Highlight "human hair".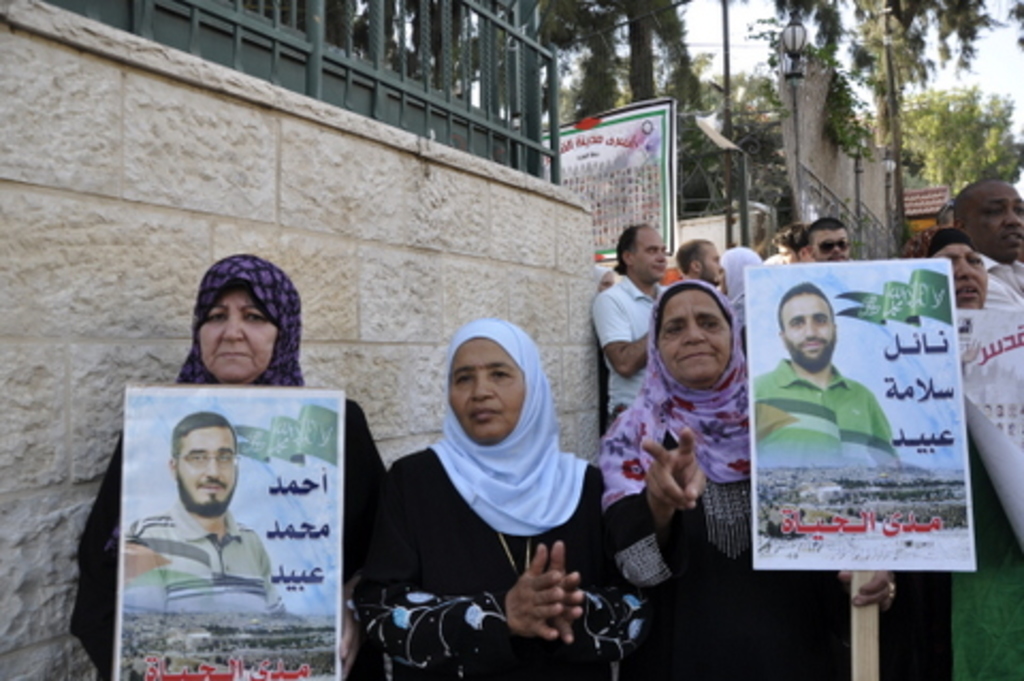
Highlighted region: box=[809, 218, 843, 235].
